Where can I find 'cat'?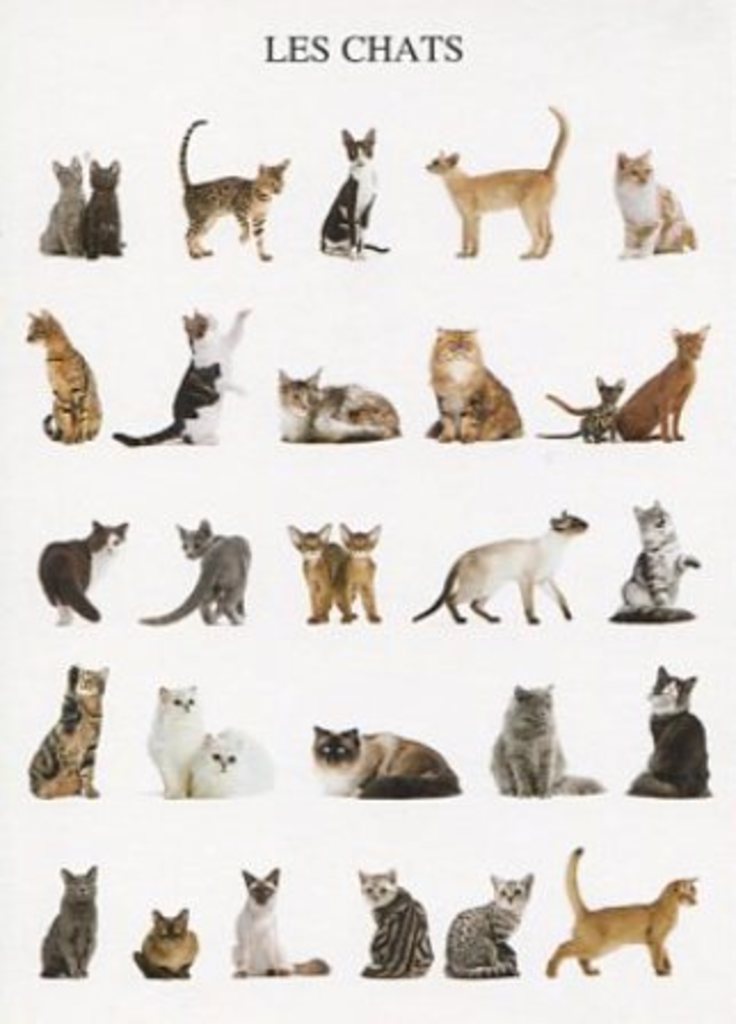
You can find it at box=[295, 706, 478, 818].
